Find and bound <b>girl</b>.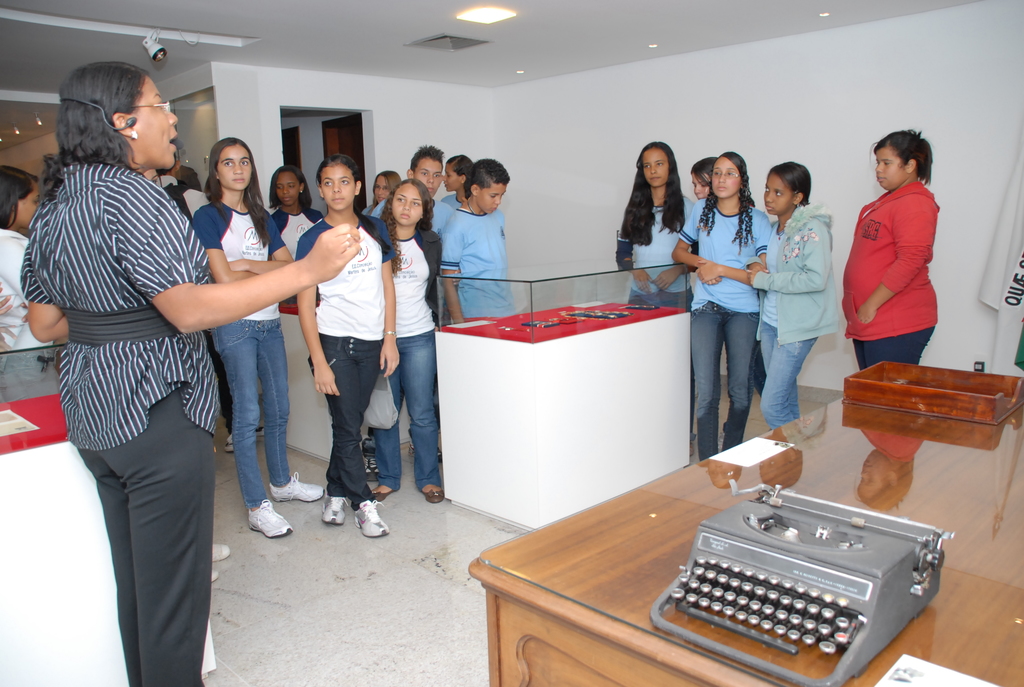
Bound: l=438, t=156, r=473, b=211.
